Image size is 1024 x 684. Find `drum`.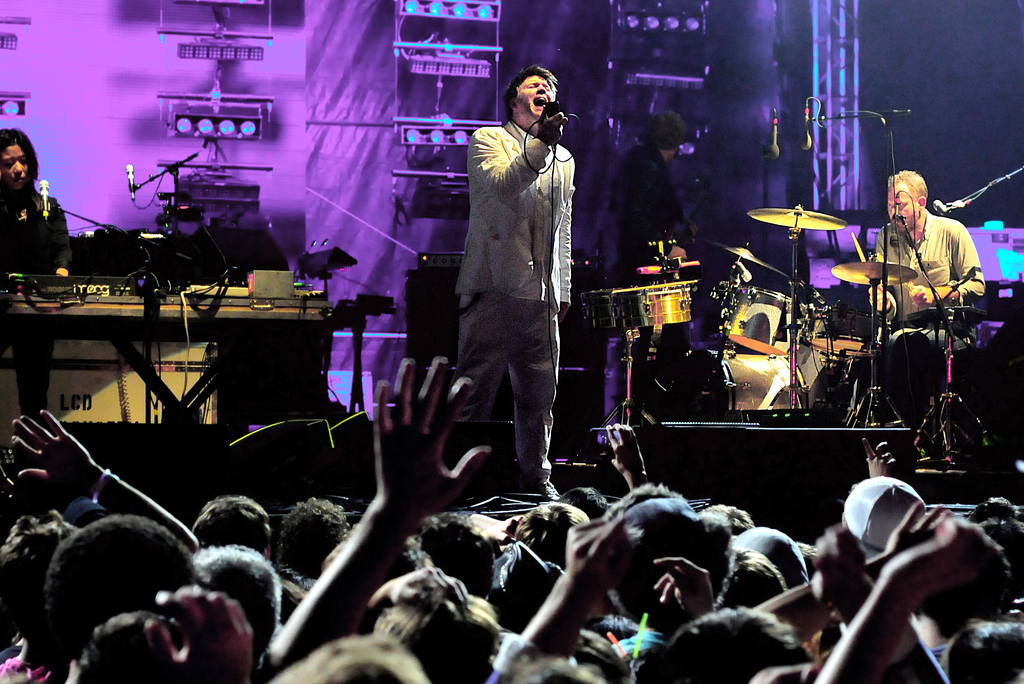
620:284:691:327.
